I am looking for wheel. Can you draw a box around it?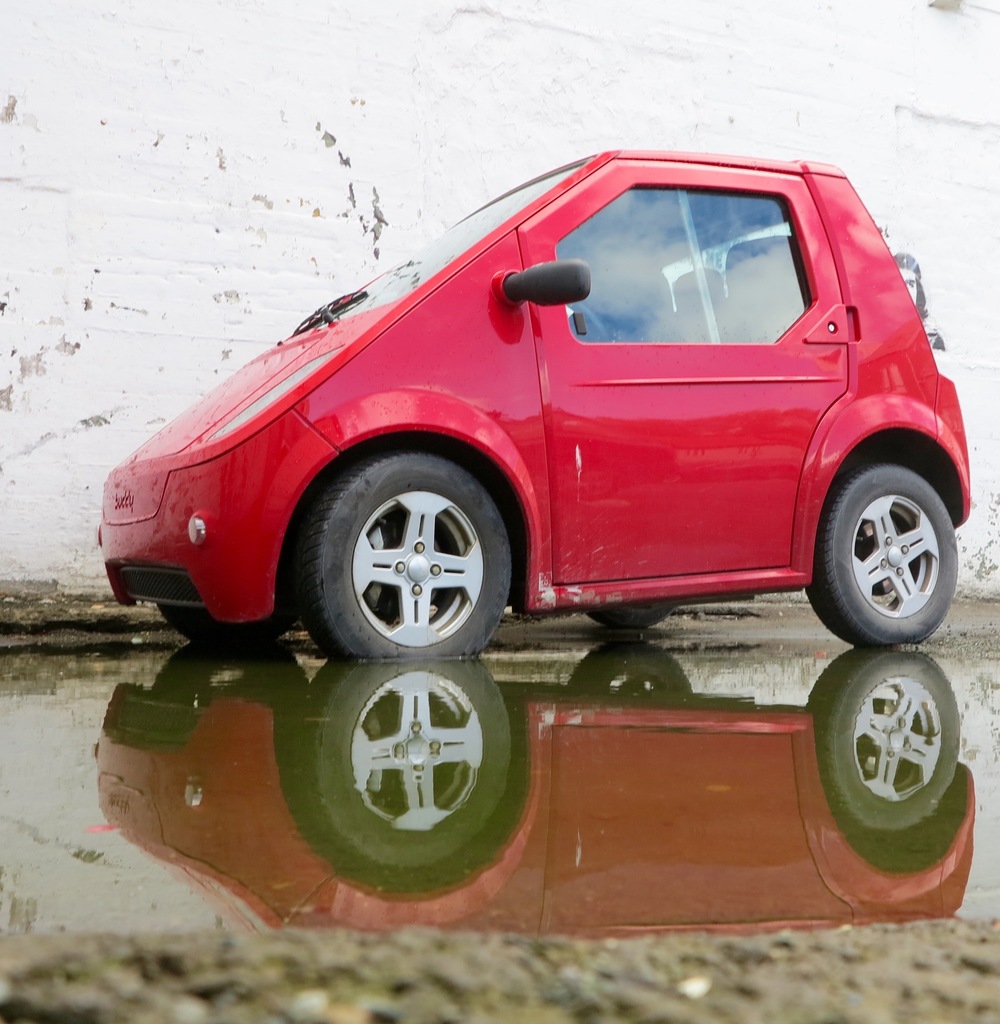
Sure, the bounding box is {"x1": 292, "y1": 436, "x2": 510, "y2": 657}.
